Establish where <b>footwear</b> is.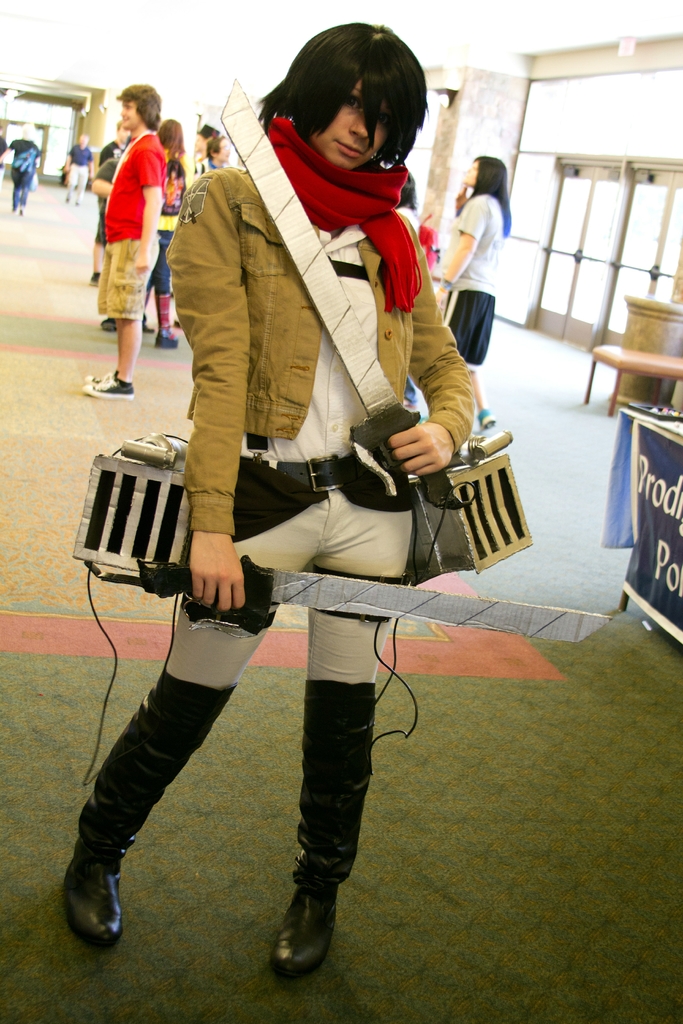
Established at {"x1": 59, "y1": 693, "x2": 213, "y2": 952}.
